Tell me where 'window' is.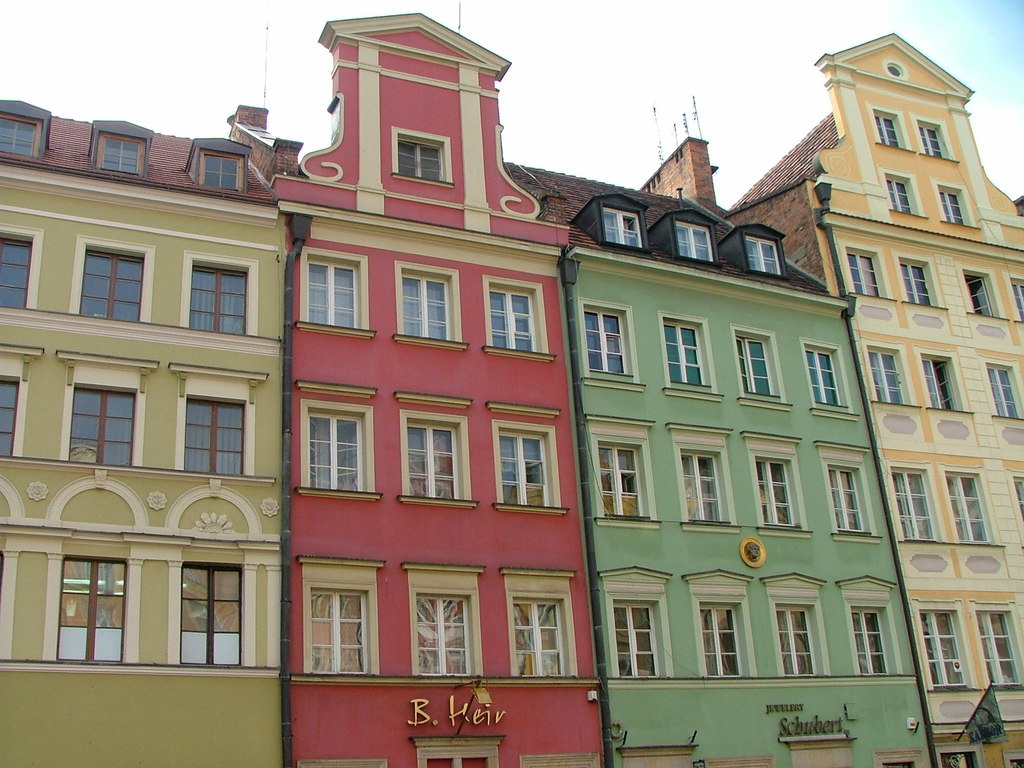
'window' is at 771 577 831 680.
